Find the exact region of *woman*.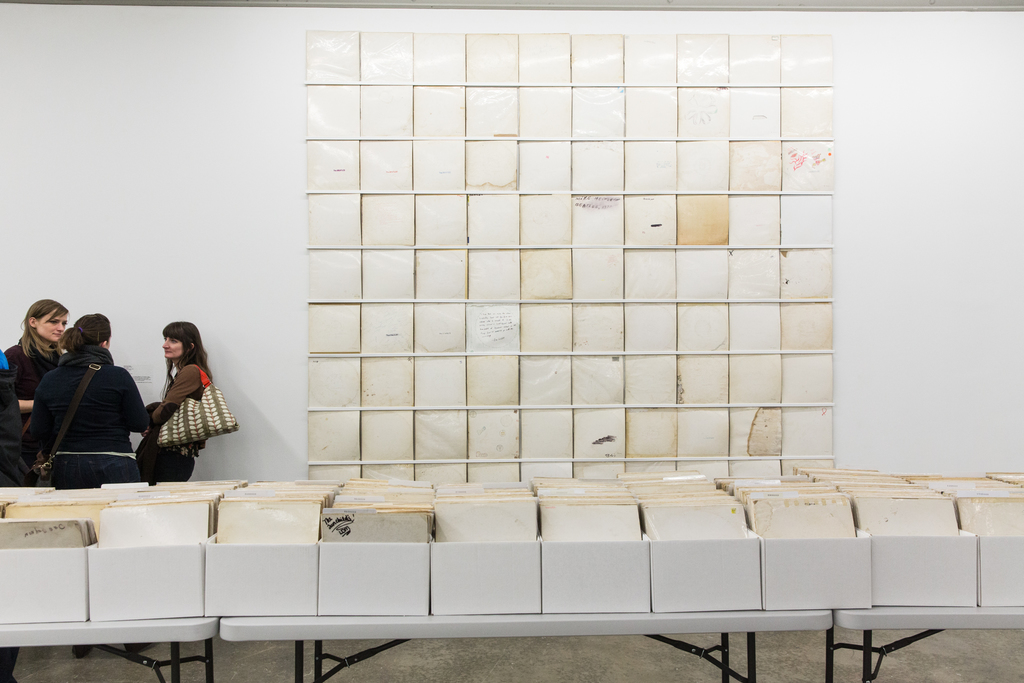
Exact region: left=127, top=312, right=218, bottom=491.
